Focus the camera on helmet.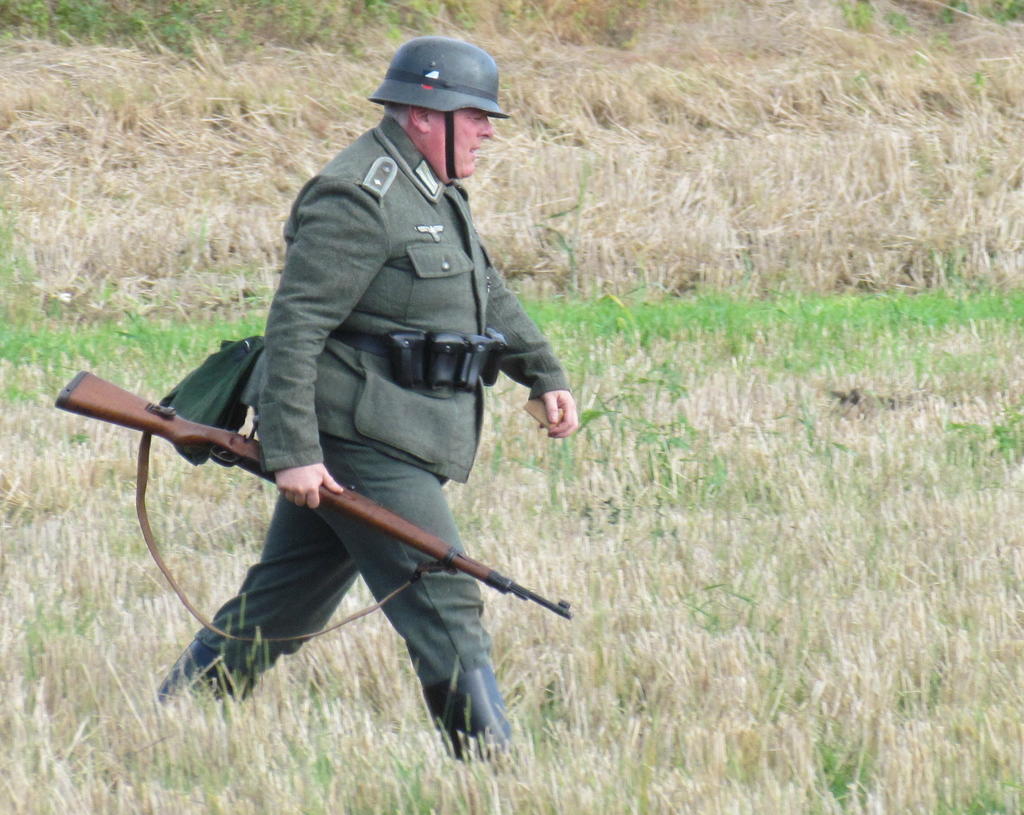
Focus region: <region>378, 29, 516, 168</region>.
